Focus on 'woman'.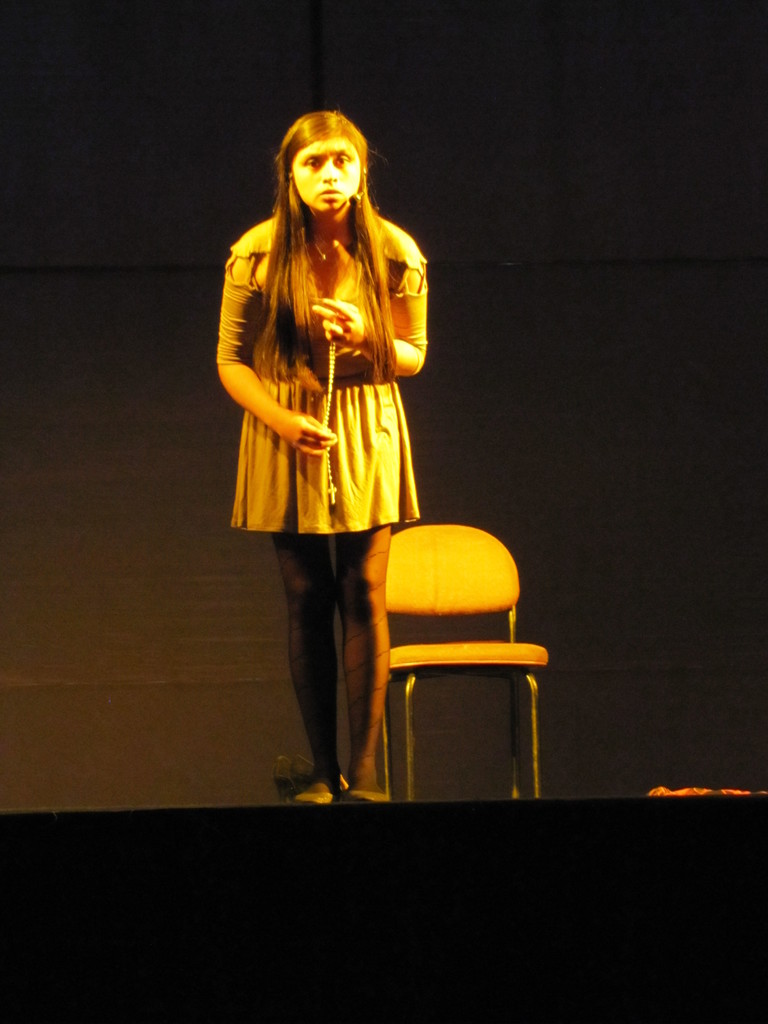
Focused at BBox(215, 105, 454, 700).
